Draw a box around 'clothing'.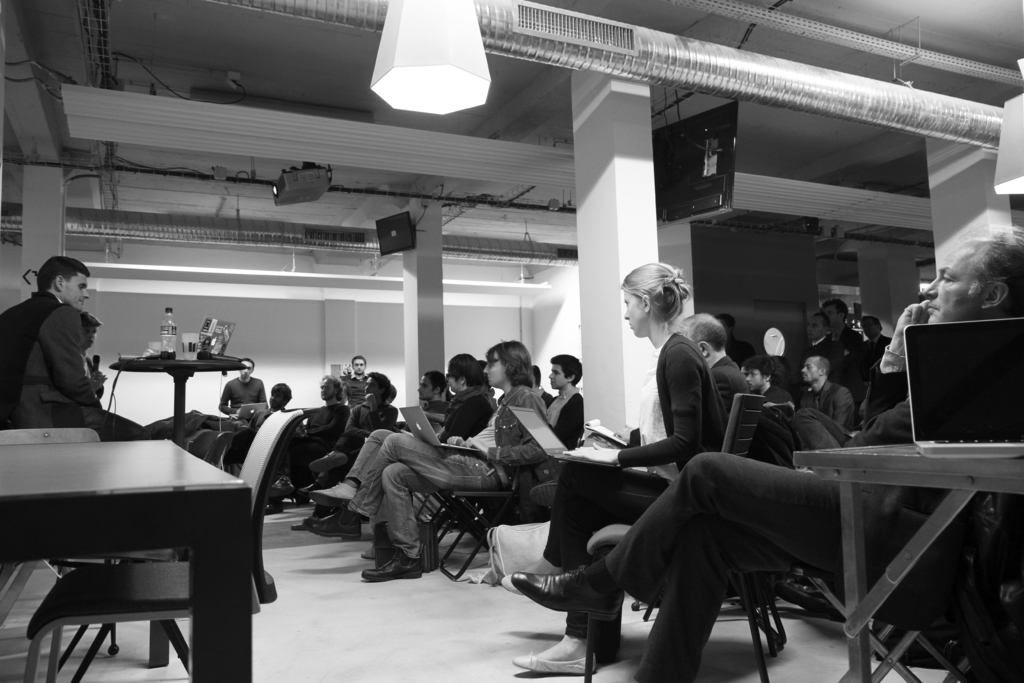
locate(11, 274, 104, 444).
